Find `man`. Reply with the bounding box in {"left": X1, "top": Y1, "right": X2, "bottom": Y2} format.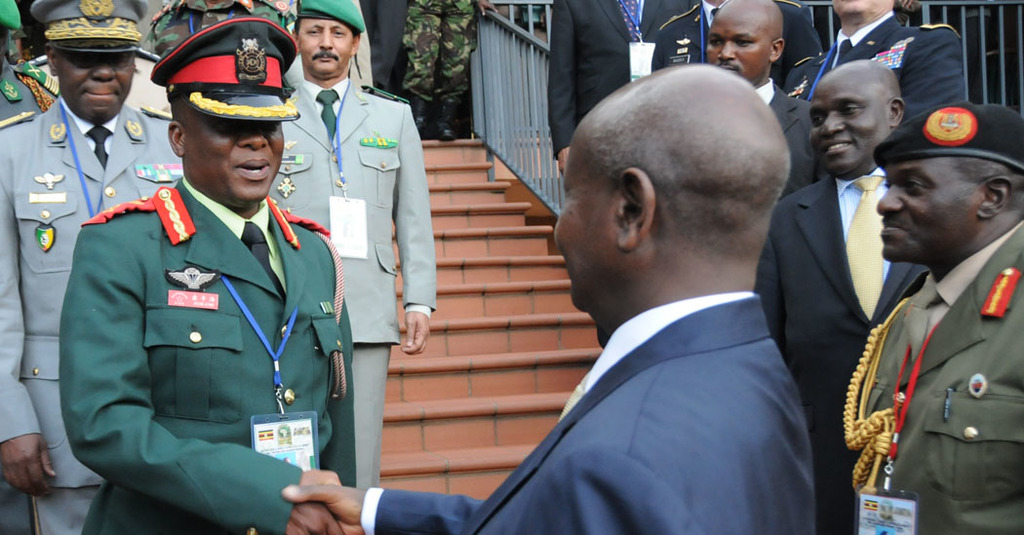
{"left": 753, "top": 55, "right": 944, "bottom": 534}.
